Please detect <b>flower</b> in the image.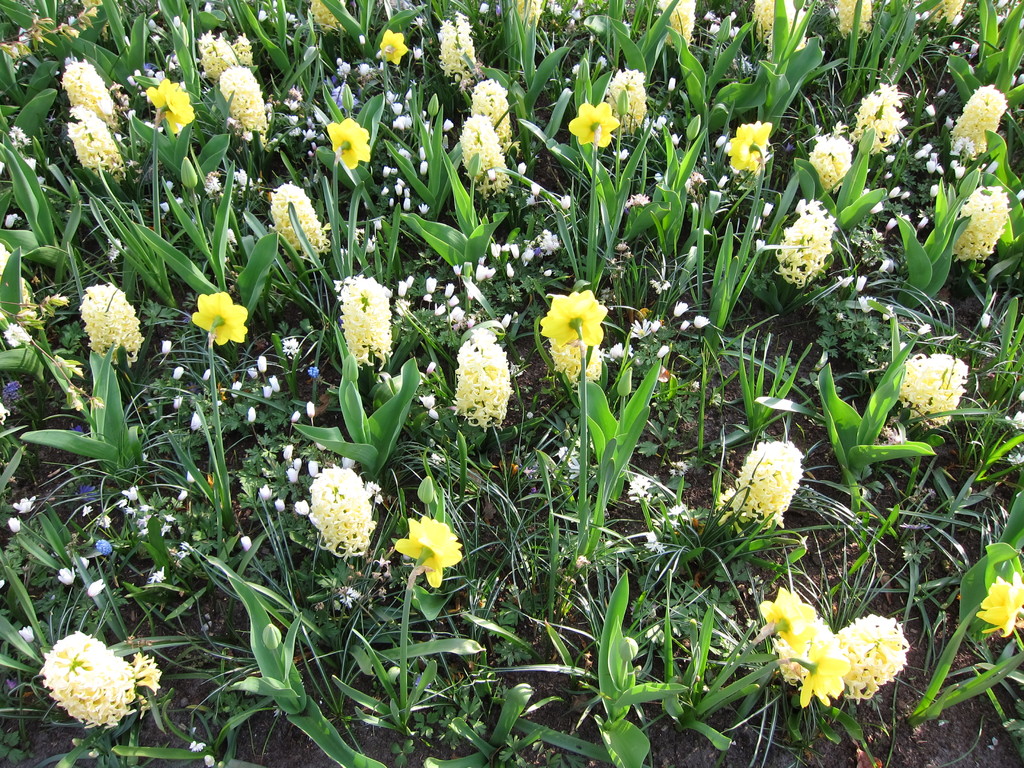
{"x1": 258, "y1": 352, "x2": 269, "y2": 378}.
